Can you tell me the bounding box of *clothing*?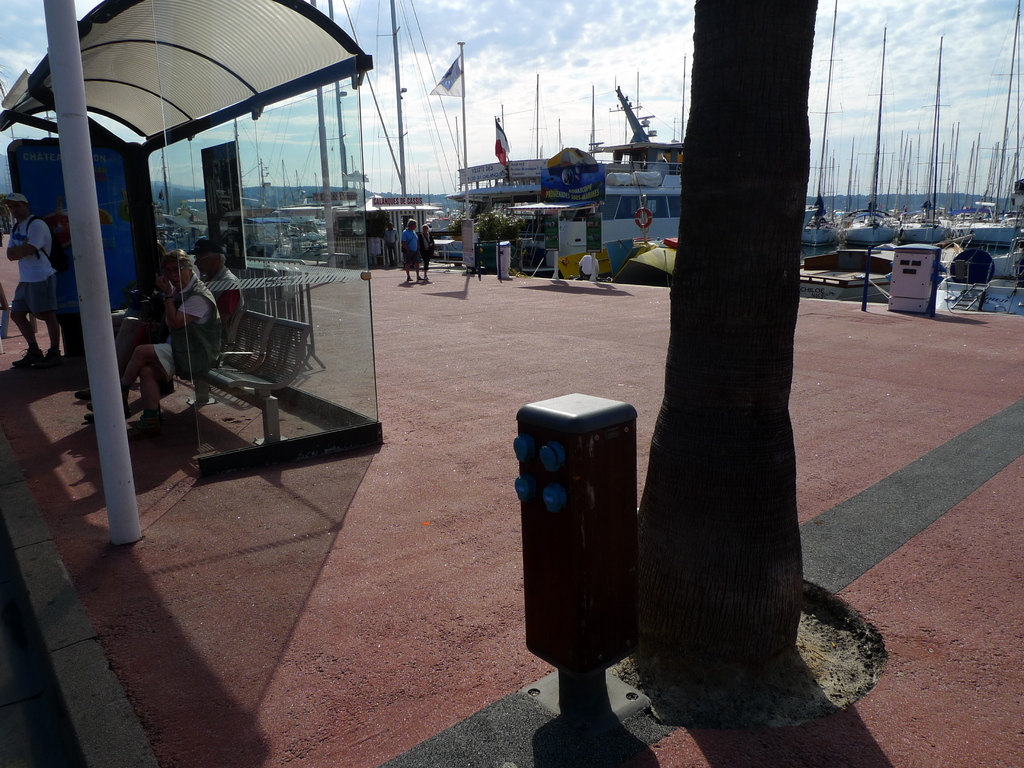
378 227 398 259.
